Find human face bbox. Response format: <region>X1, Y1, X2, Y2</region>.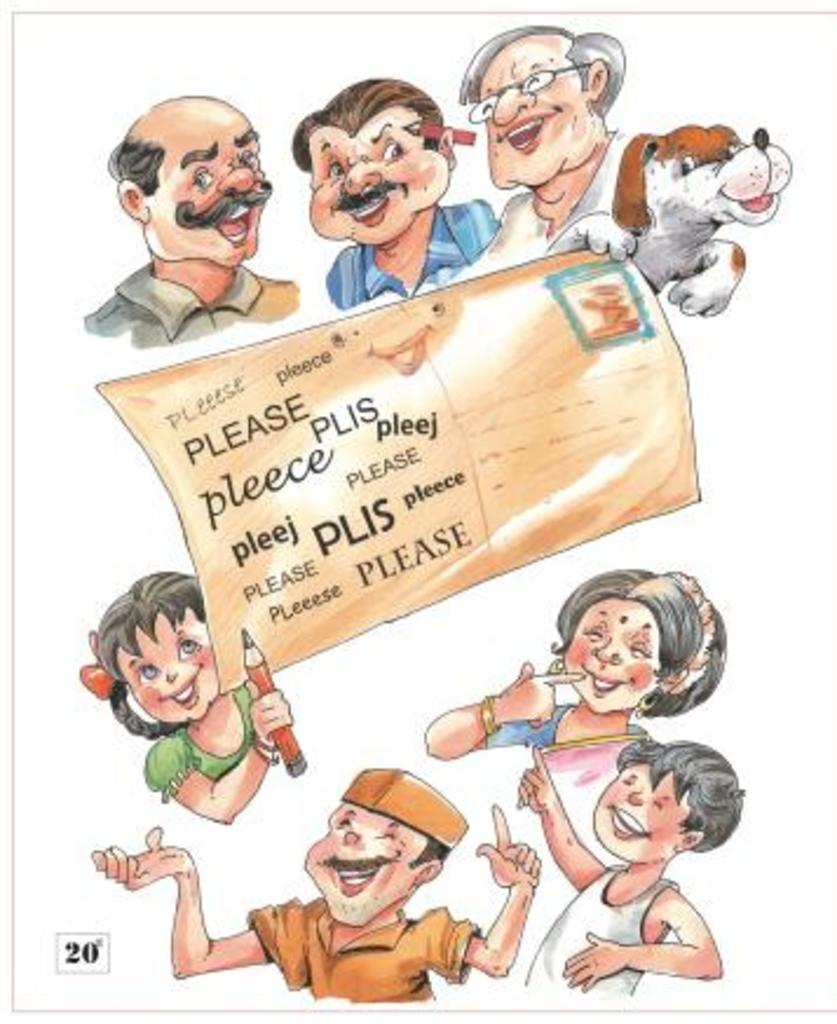
<region>307, 801, 415, 930</region>.
